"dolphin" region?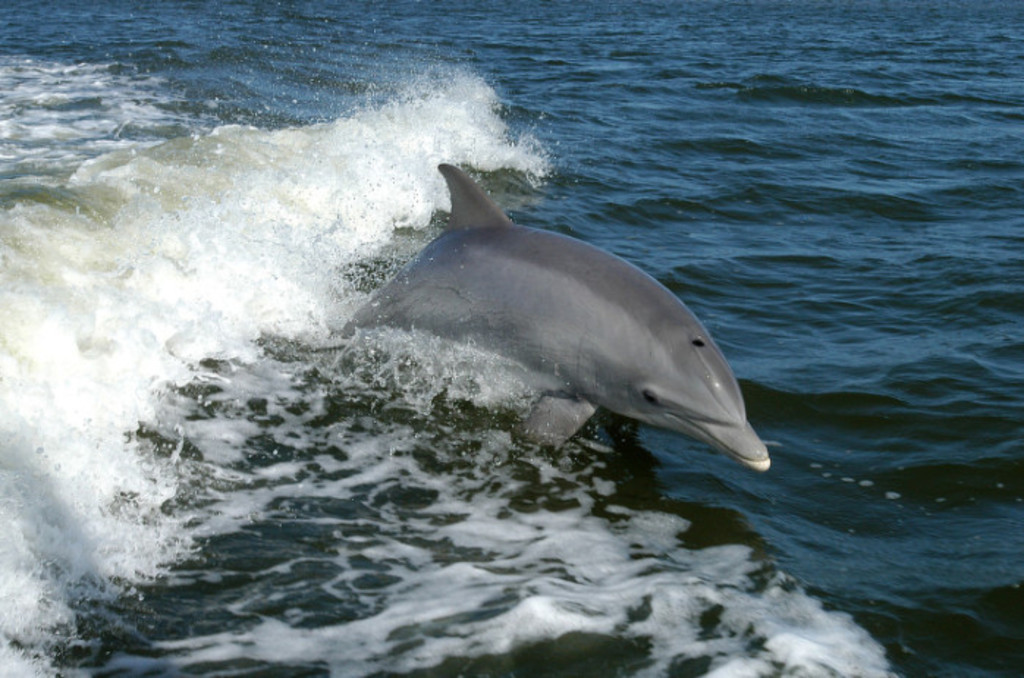
pyautogui.locateOnScreen(334, 156, 769, 489)
